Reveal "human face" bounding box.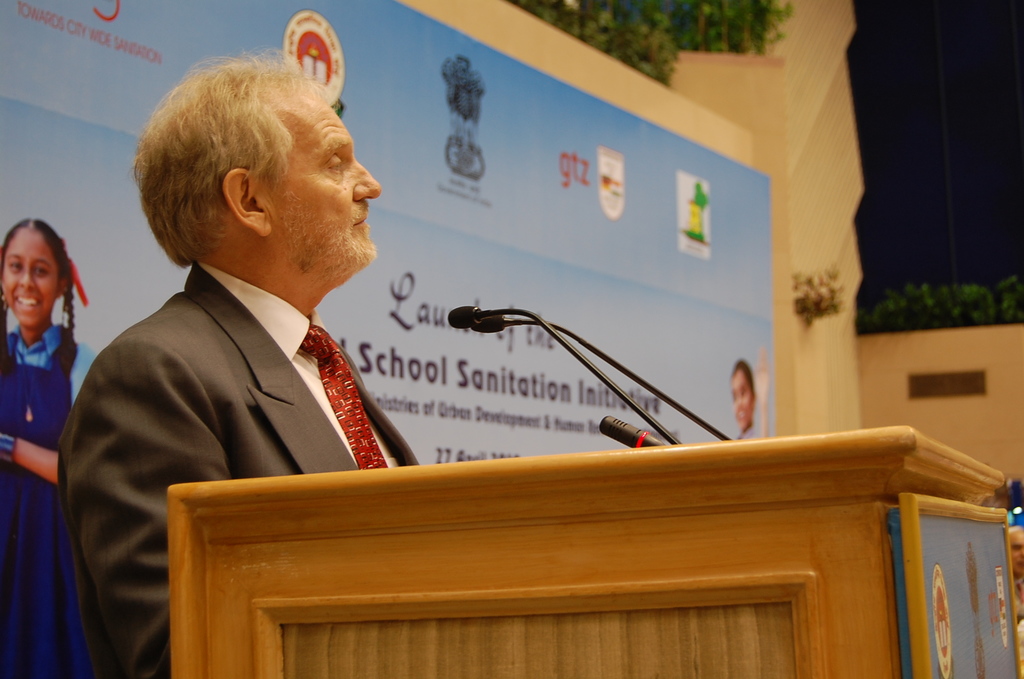
Revealed: crop(728, 368, 756, 430).
